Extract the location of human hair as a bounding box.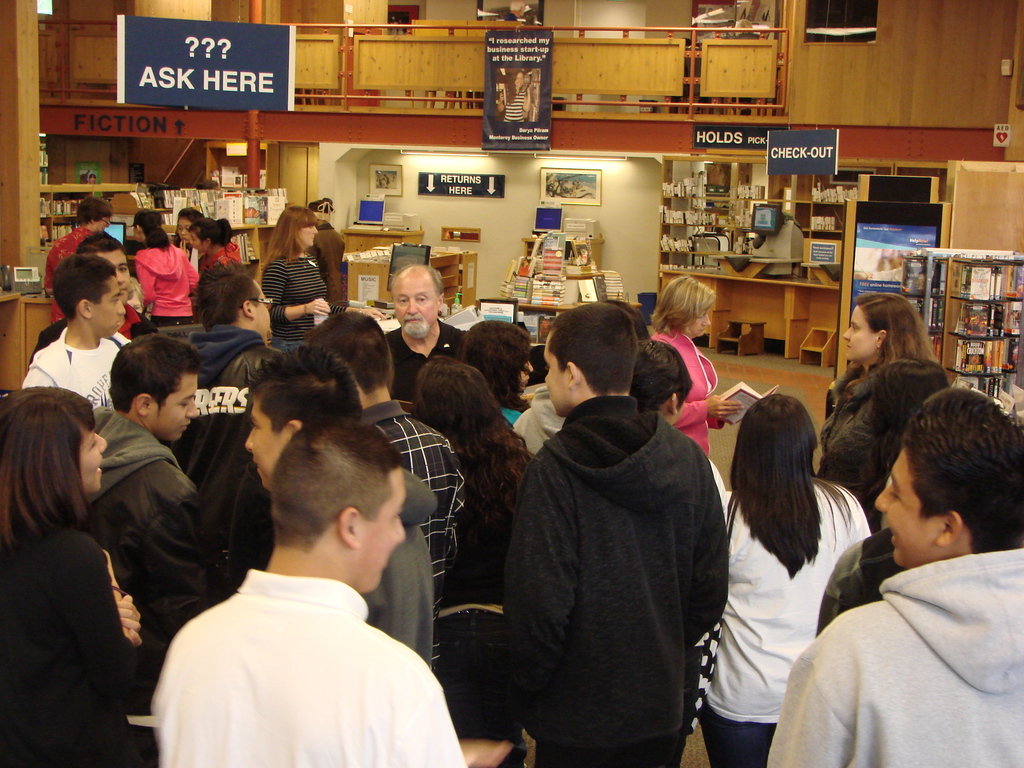
0 375 108 541.
